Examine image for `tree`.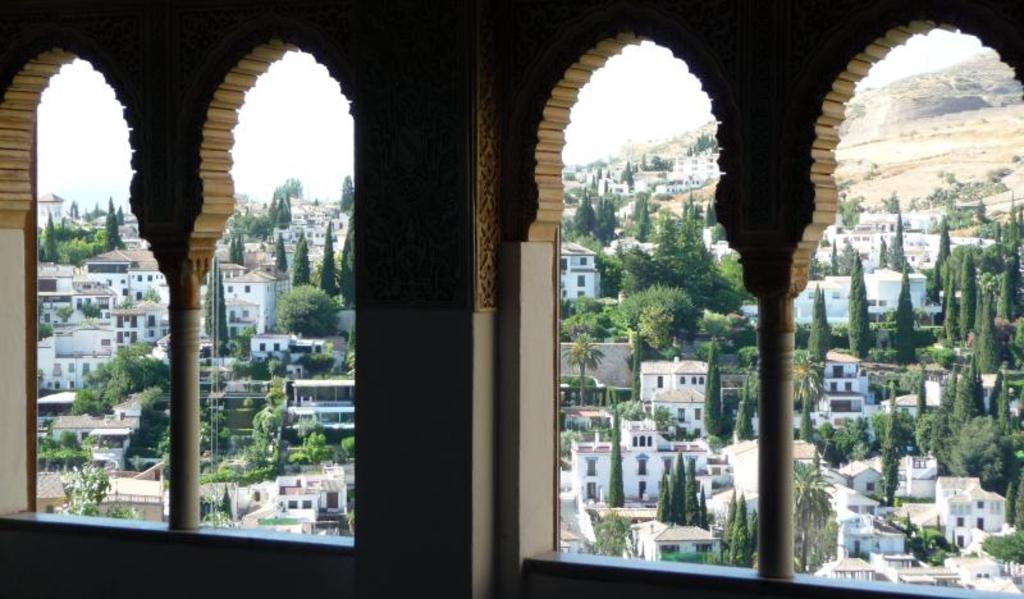
Examination result: 278:177:303:196.
